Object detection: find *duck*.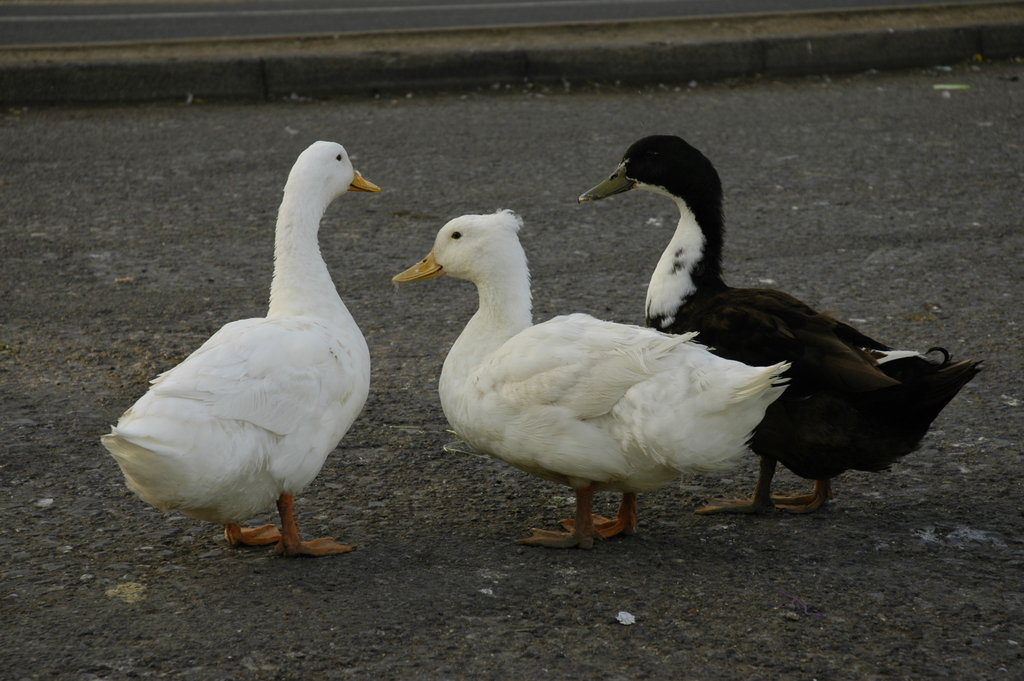
l=396, t=209, r=794, b=557.
